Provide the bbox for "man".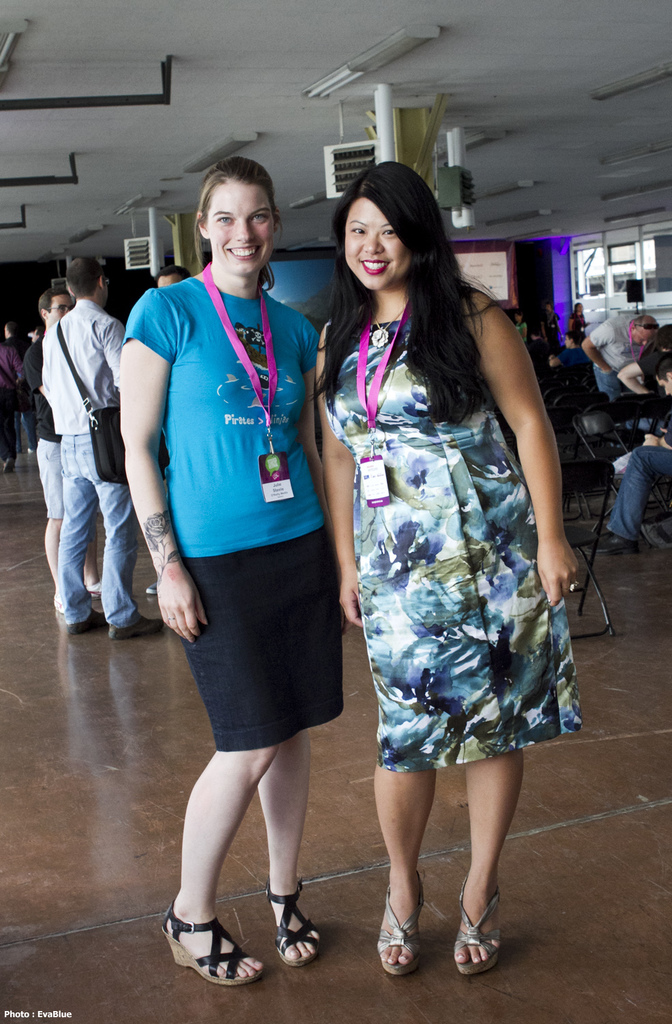
rect(160, 266, 199, 291).
